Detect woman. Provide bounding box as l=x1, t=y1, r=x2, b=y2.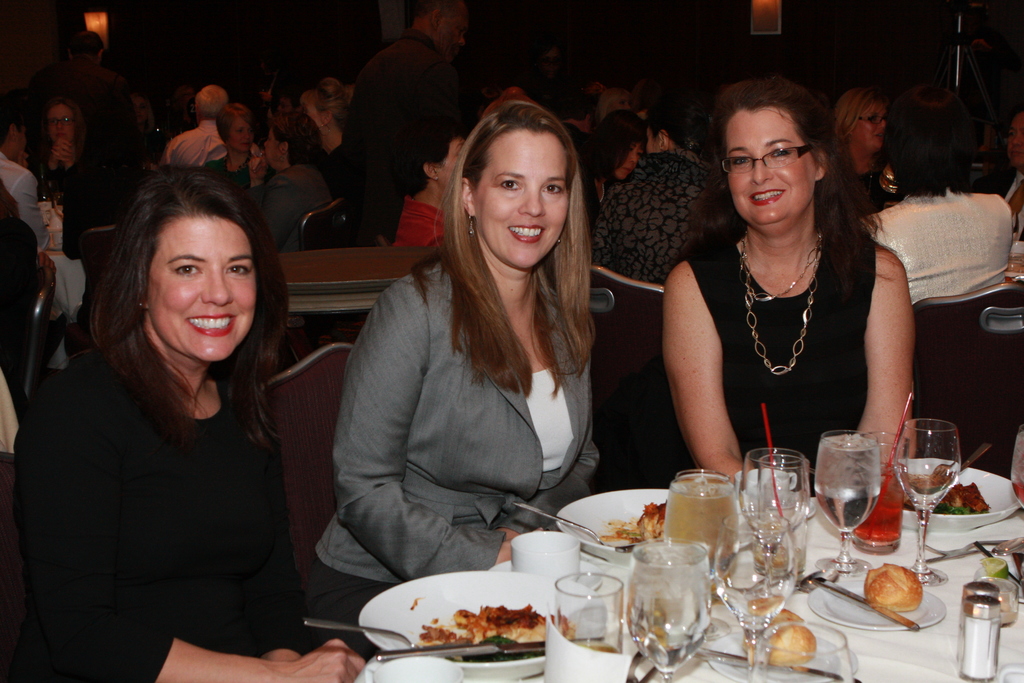
l=34, t=95, r=86, b=200.
